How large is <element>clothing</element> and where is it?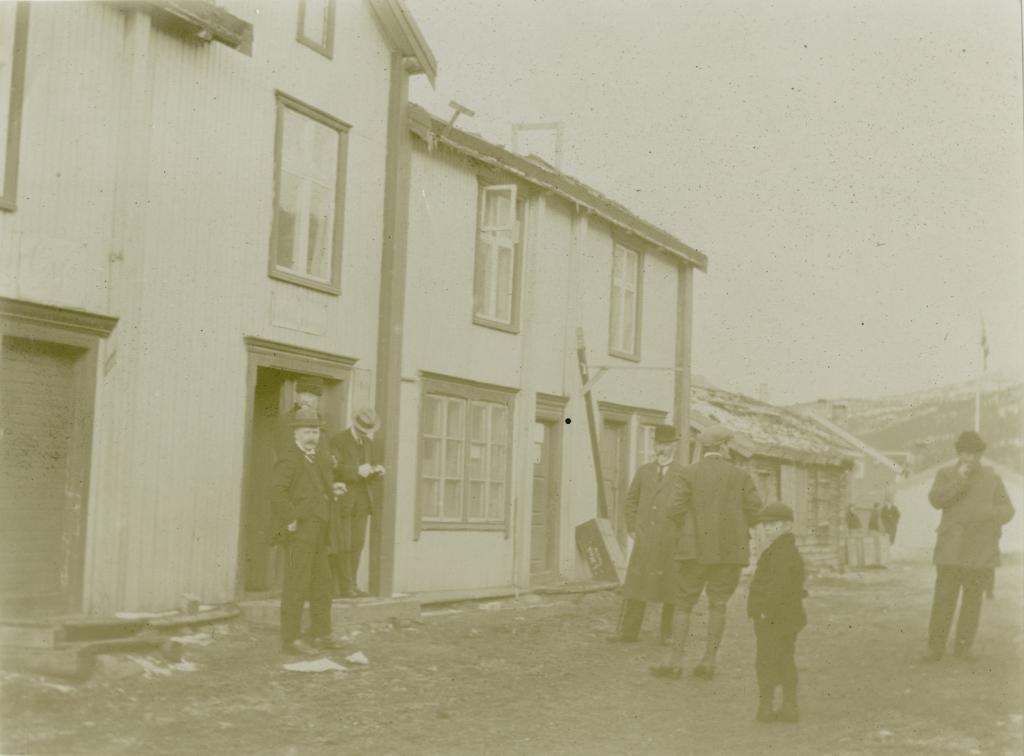
Bounding box: l=316, t=424, r=383, b=587.
